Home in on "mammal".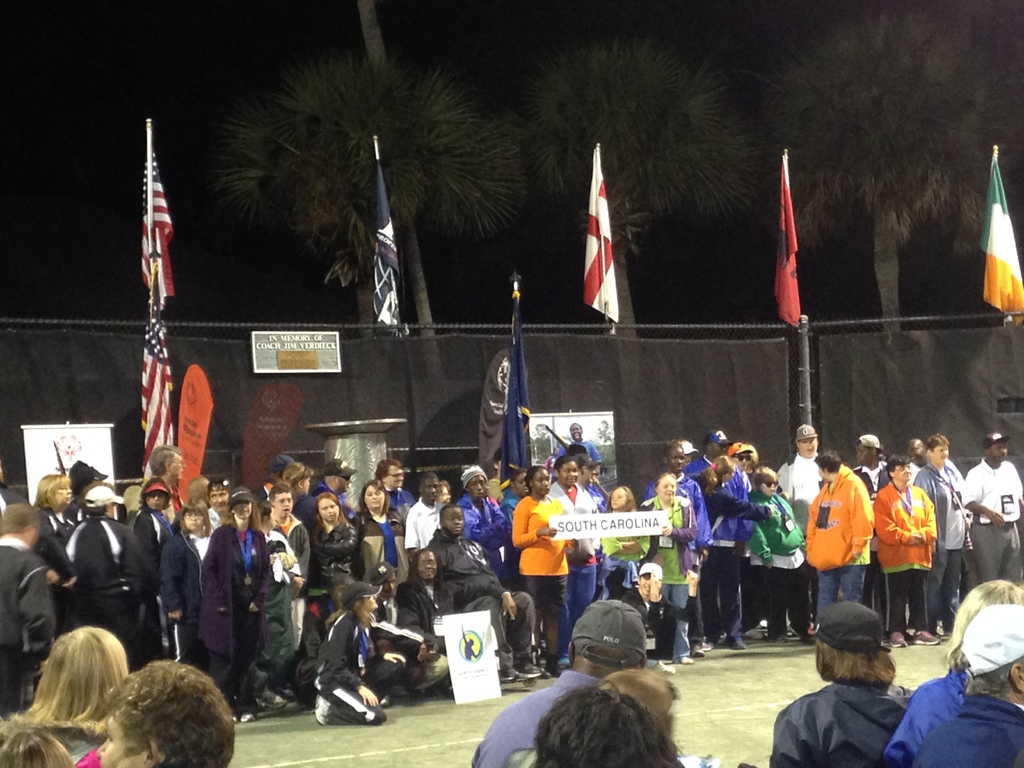
Homed in at bbox=(435, 479, 449, 511).
